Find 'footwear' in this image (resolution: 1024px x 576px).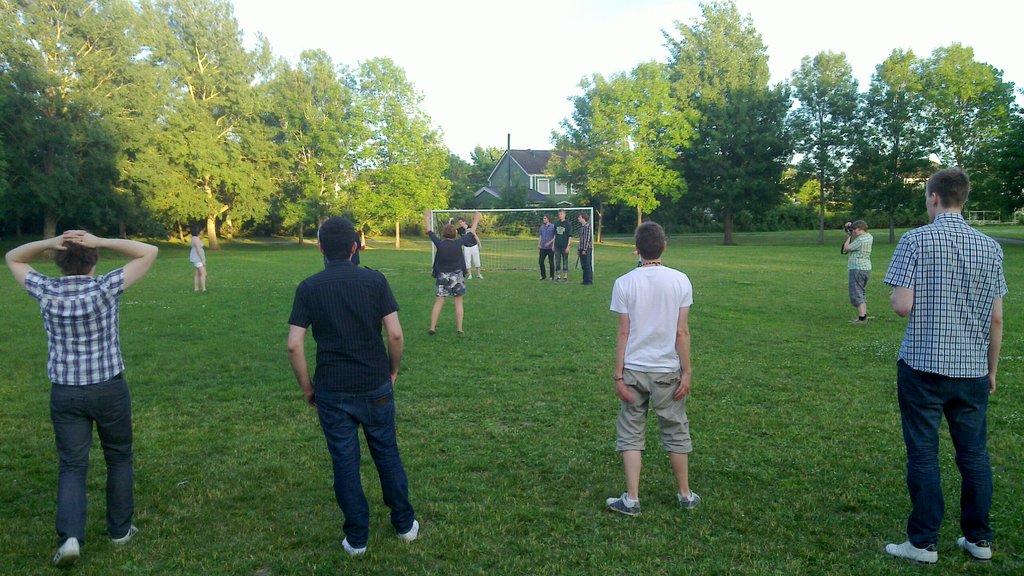
{"left": 111, "top": 524, "right": 141, "bottom": 547}.
